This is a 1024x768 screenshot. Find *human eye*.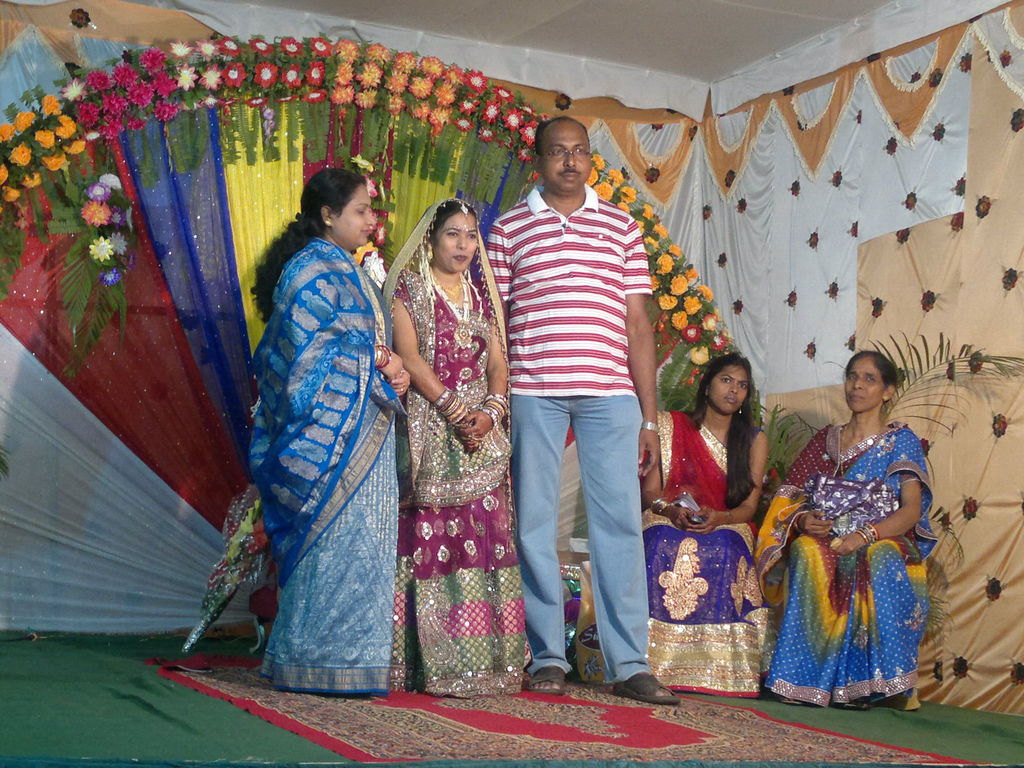
Bounding box: 717/377/732/387.
